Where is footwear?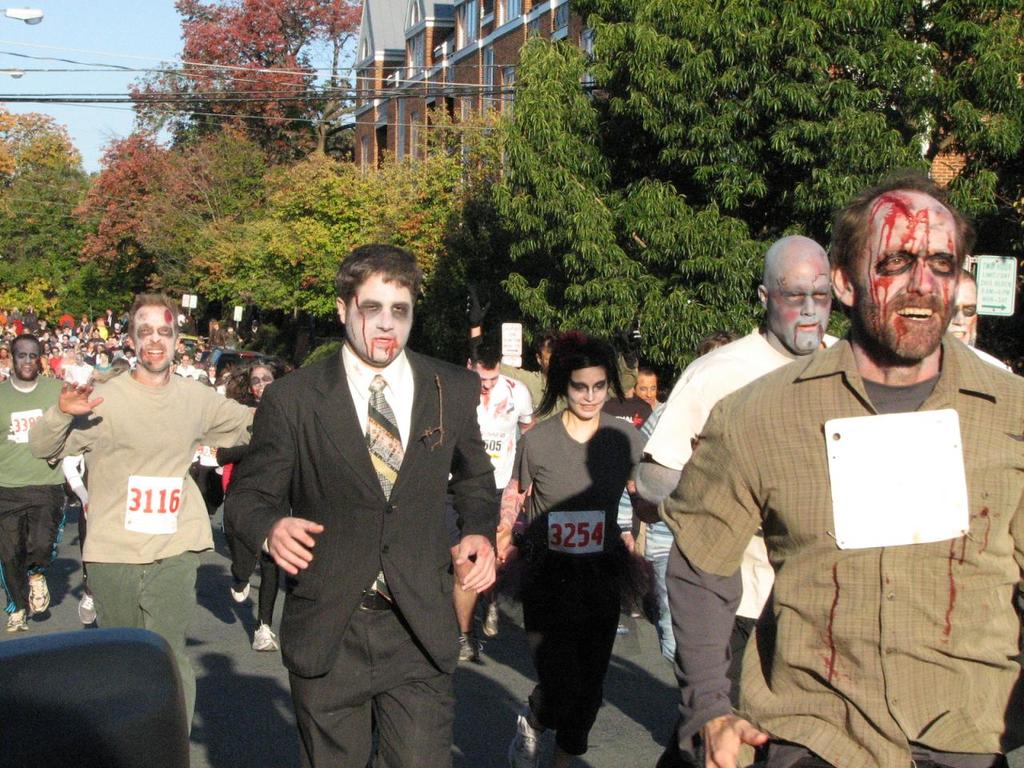
box(482, 600, 500, 634).
